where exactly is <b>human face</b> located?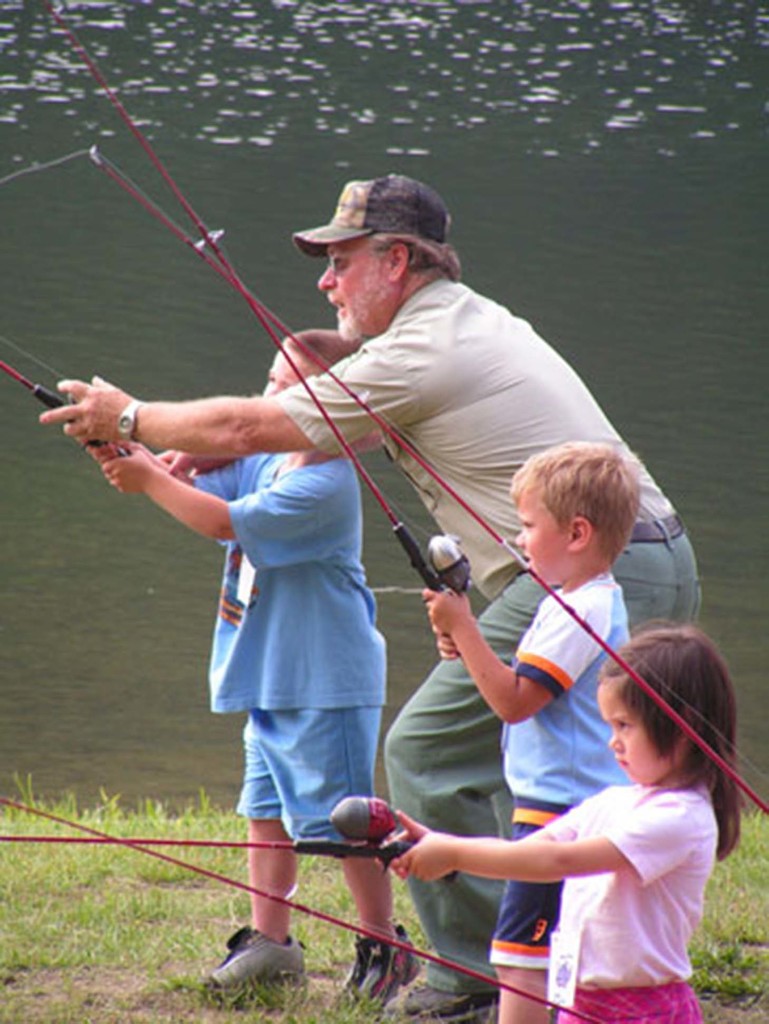
Its bounding box is bbox=(510, 492, 569, 588).
